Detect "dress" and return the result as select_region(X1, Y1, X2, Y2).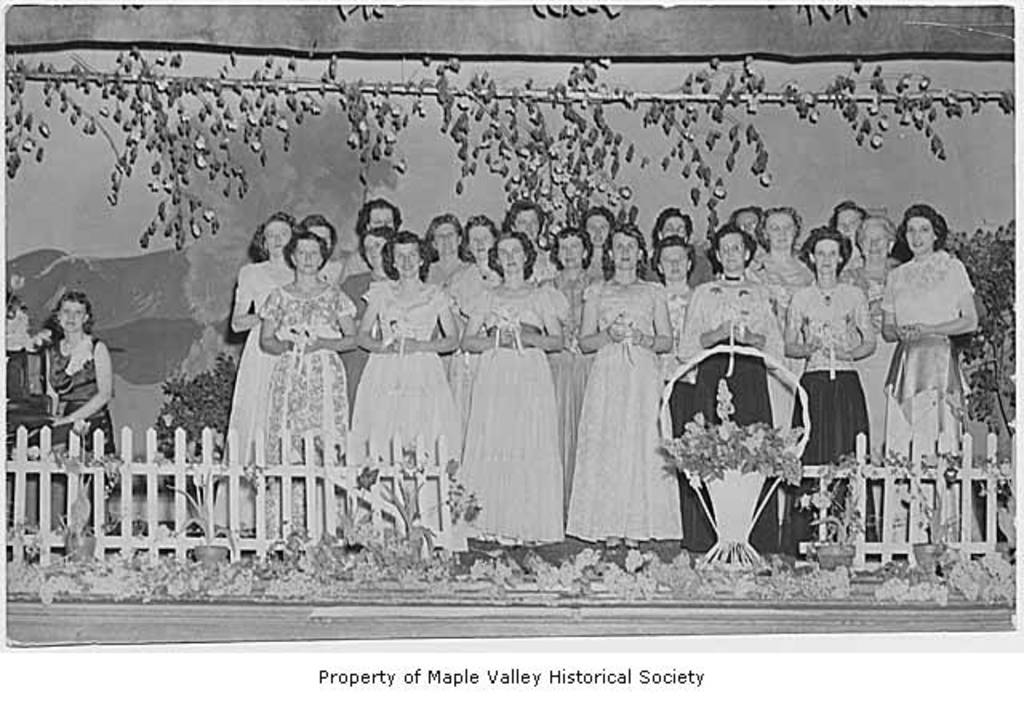
select_region(880, 246, 979, 551).
